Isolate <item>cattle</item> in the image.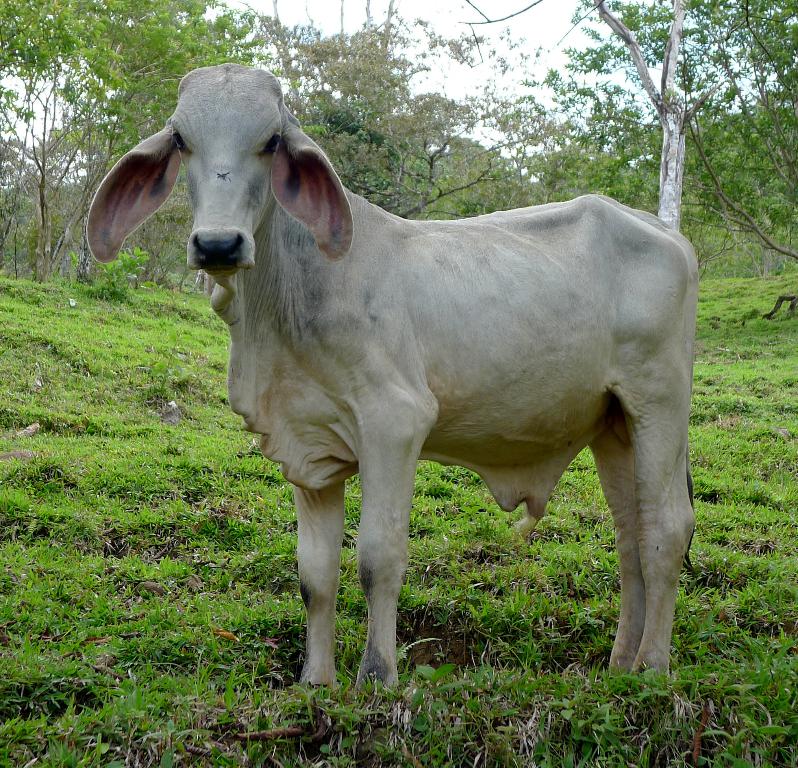
Isolated region: x1=89 y1=95 x2=711 y2=709.
